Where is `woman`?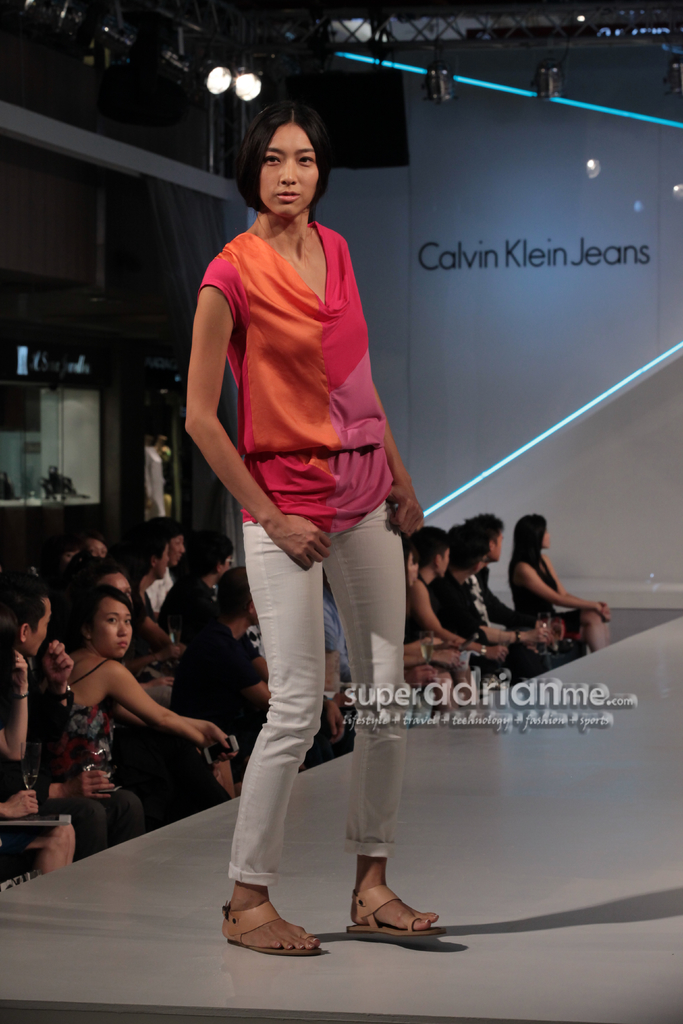
<bbox>179, 88, 434, 920</bbox>.
